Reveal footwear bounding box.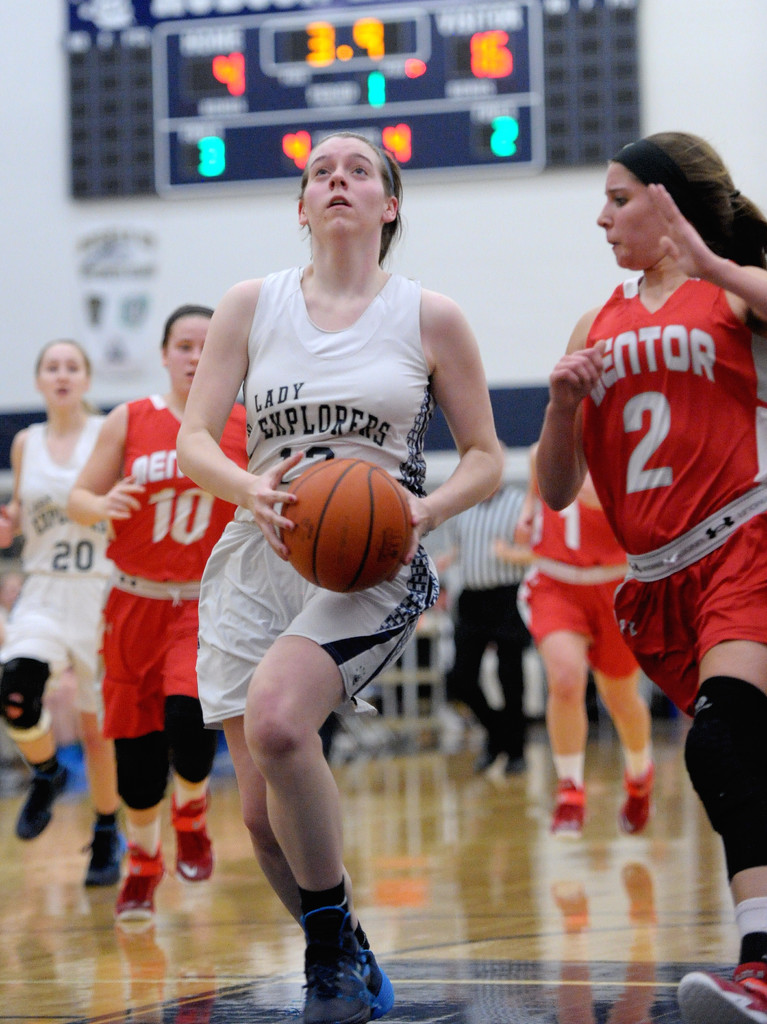
Revealed: <region>618, 774, 652, 835</region>.
